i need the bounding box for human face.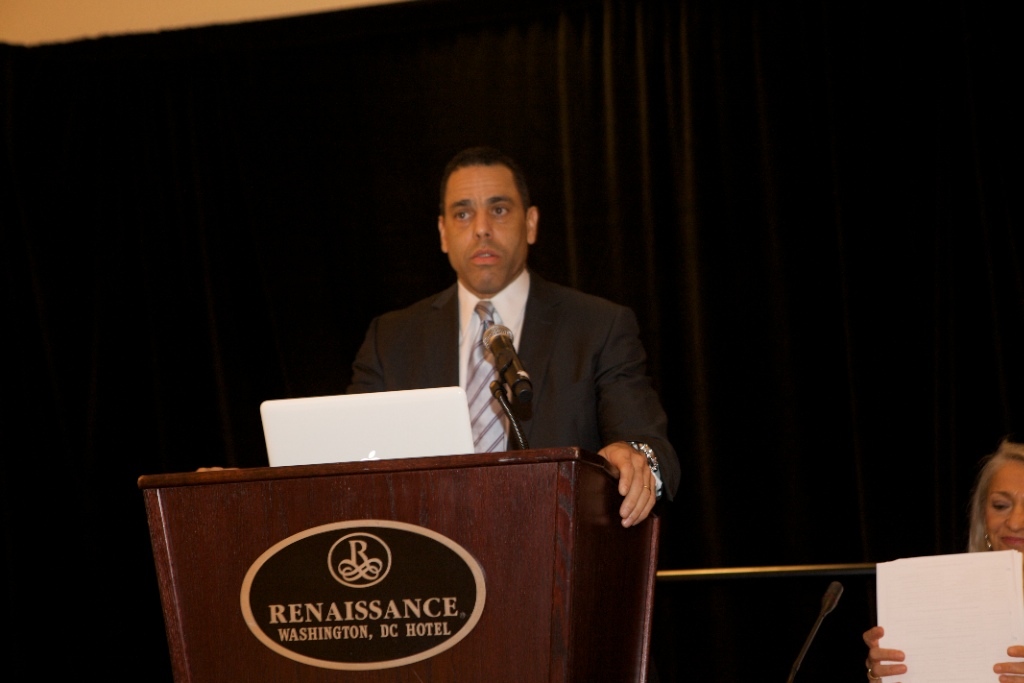
Here it is: box(440, 164, 525, 289).
